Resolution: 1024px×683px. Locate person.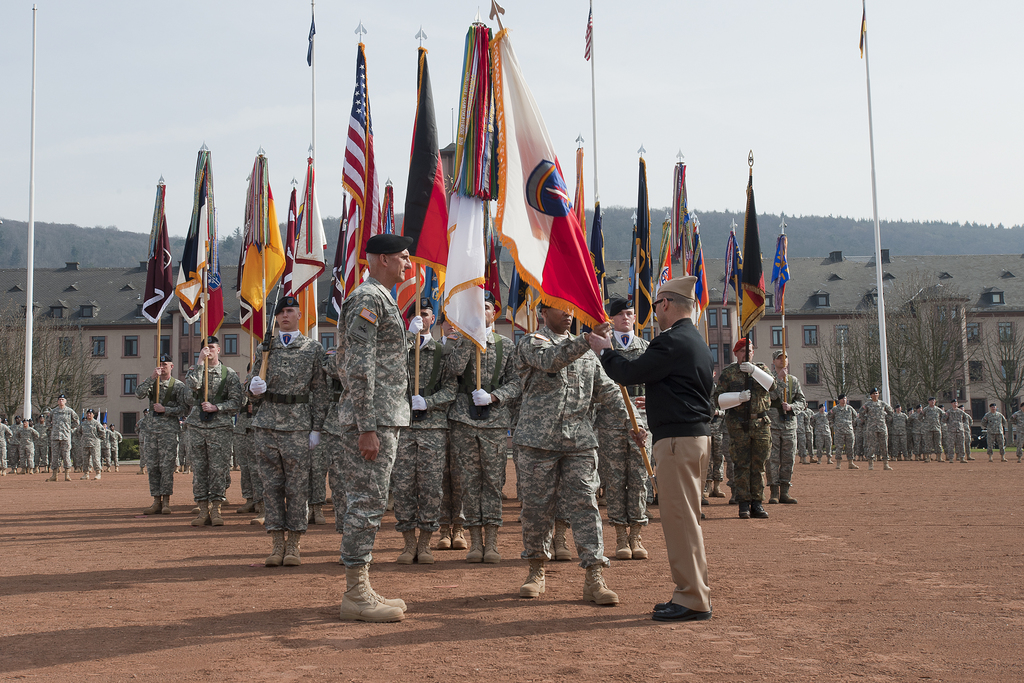
920, 390, 949, 460.
